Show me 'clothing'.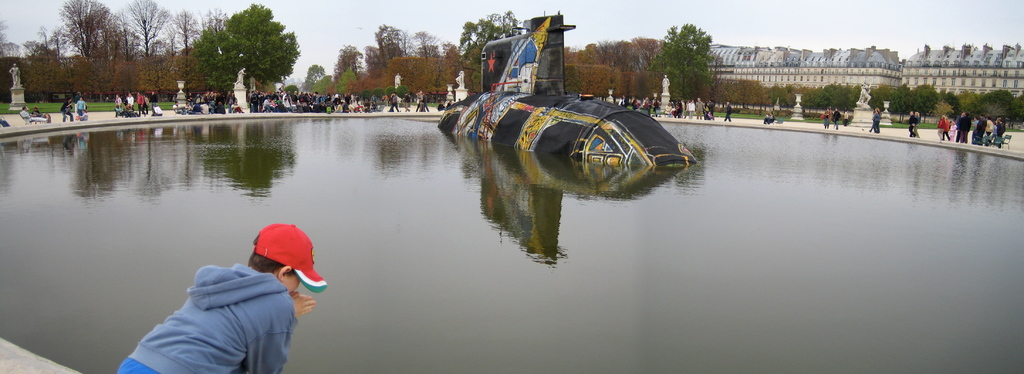
'clothing' is here: 387:95:401:110.
